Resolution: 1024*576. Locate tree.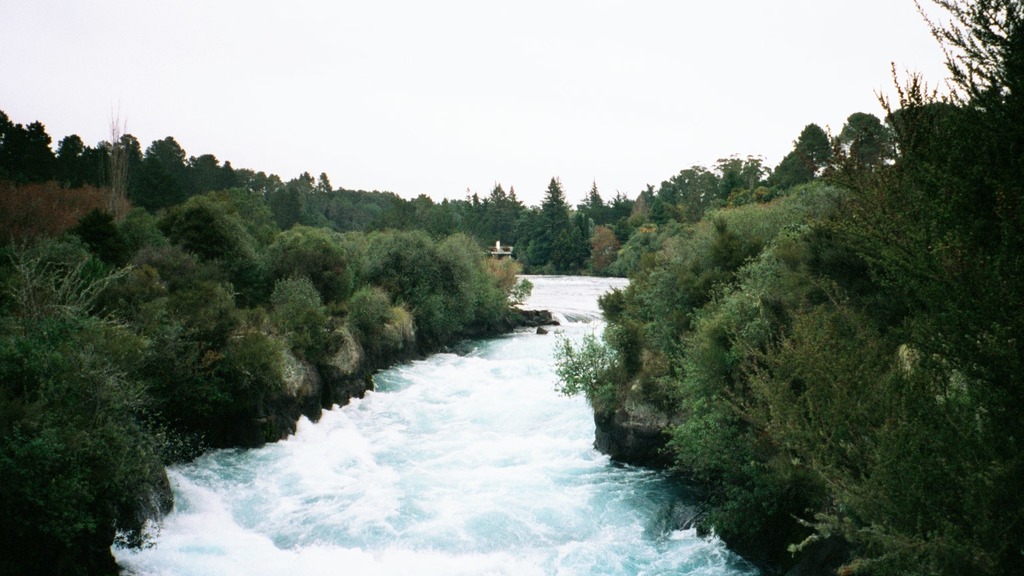
region(582, 180, 614, 225).
